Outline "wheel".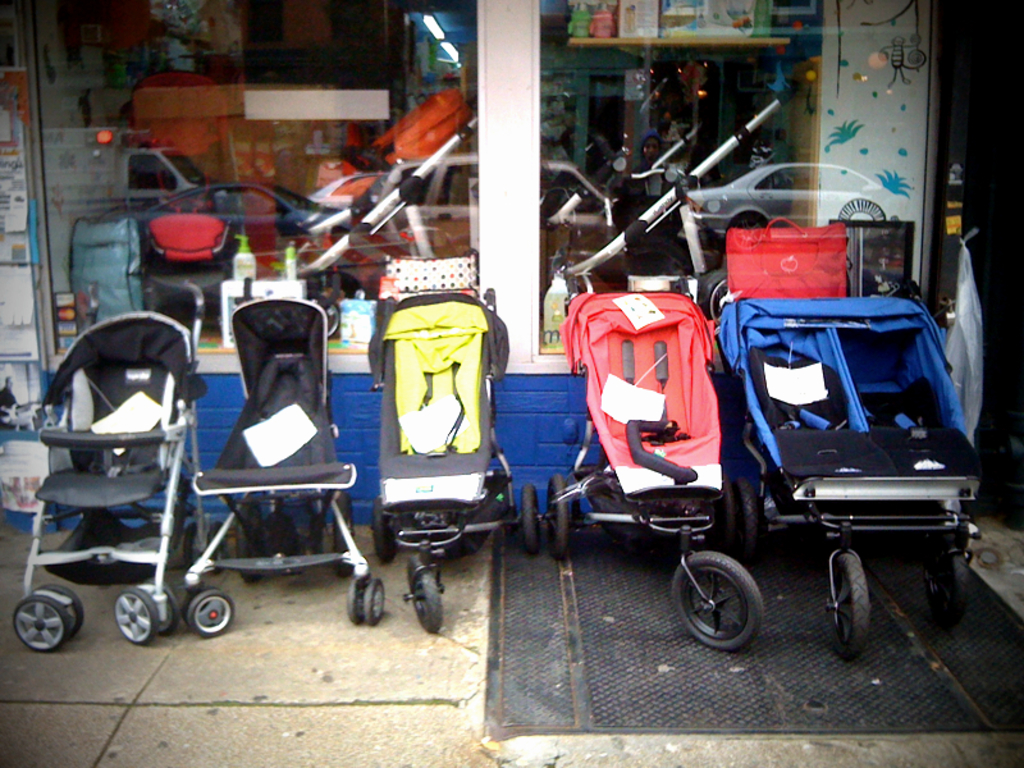
Outline: locate(723, 474, 767, 557).
